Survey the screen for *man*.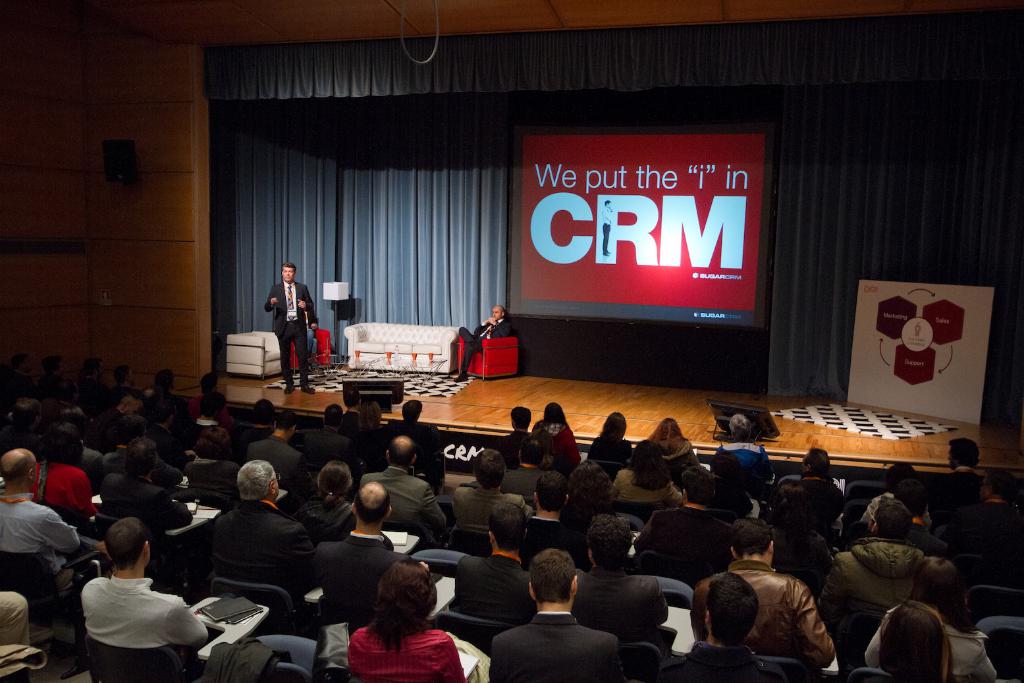
Survey found: 357:433:447:530.
